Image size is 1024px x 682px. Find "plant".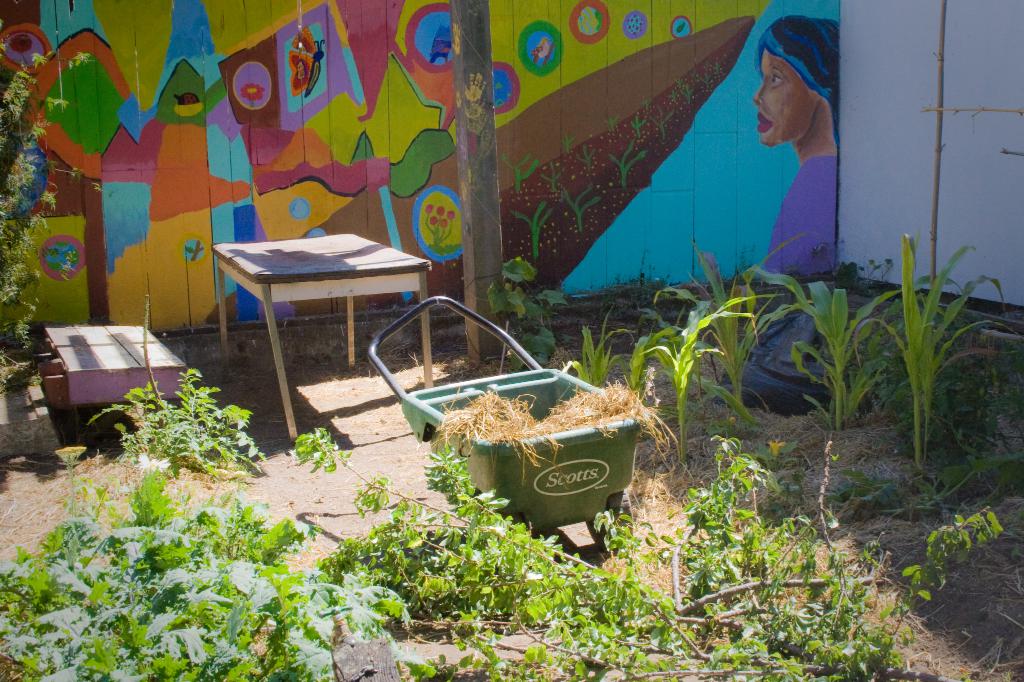
671,79,684,88.
